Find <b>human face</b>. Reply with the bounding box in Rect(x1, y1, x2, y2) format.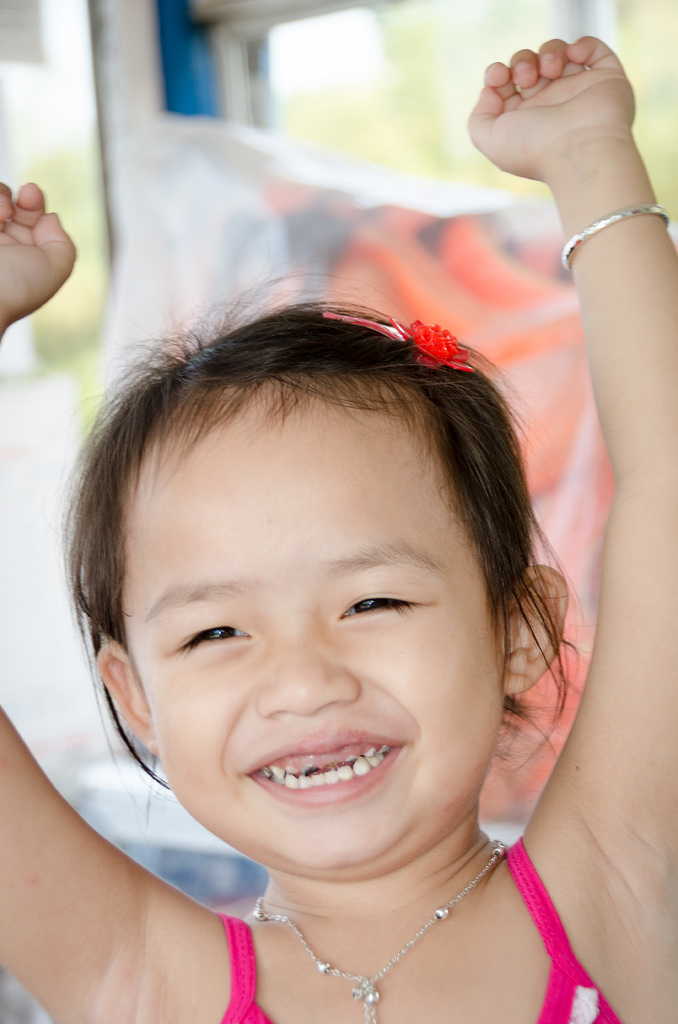
Rect(114, 364, 506, 877).
